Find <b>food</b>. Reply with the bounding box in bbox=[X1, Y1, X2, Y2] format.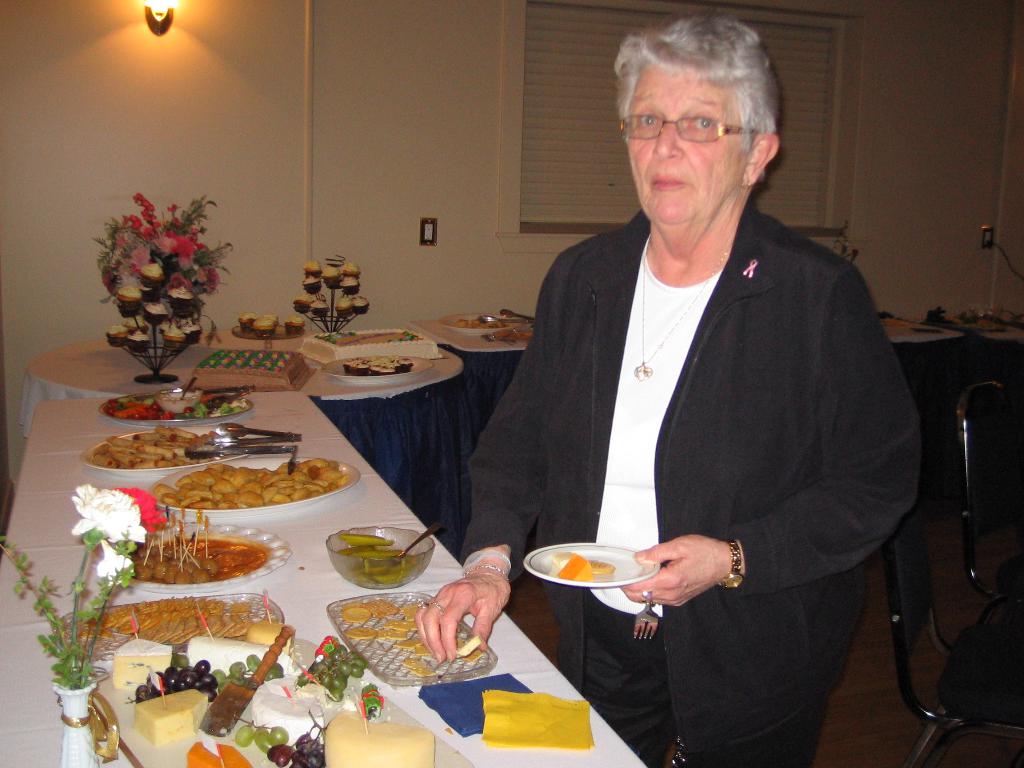
bbox=[252, 721, 267, 740].
